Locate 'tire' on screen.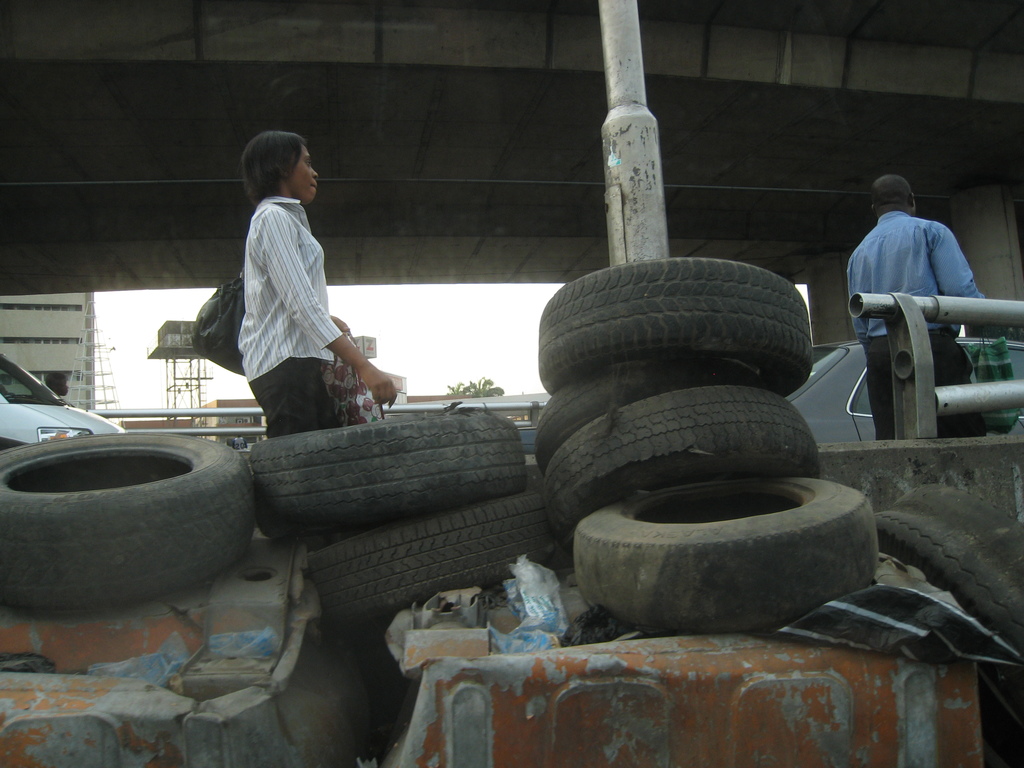
On screen at bbox(883, 483, 1023, 664).
